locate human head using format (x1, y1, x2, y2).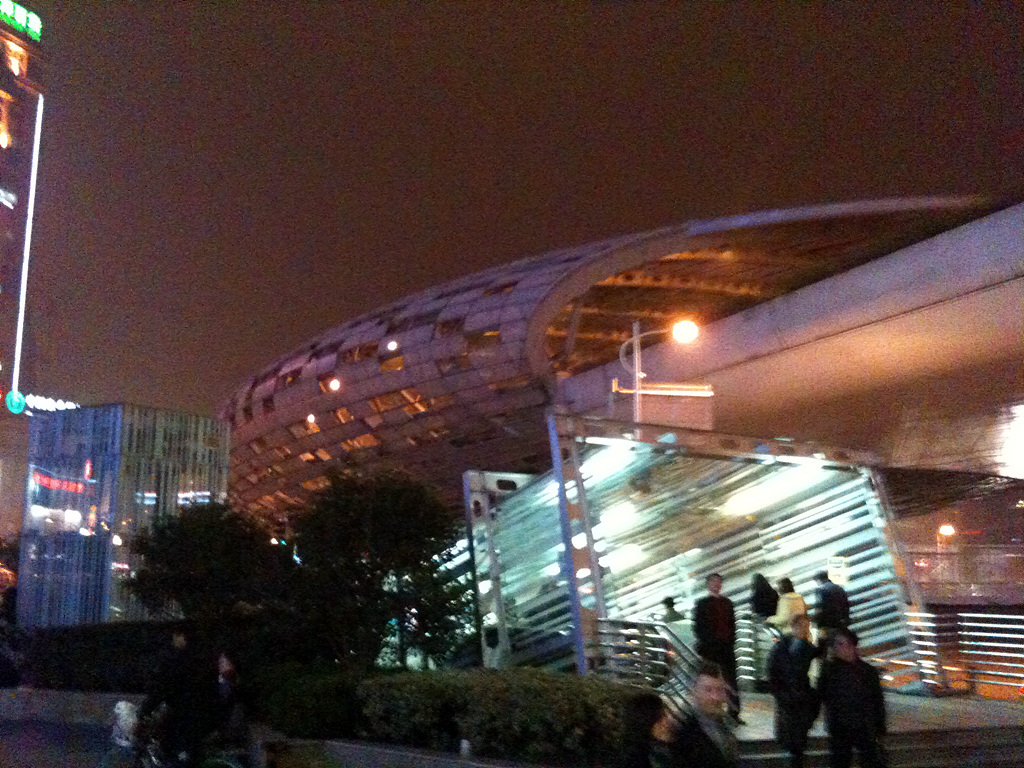
(704, 572, 726, 594).
